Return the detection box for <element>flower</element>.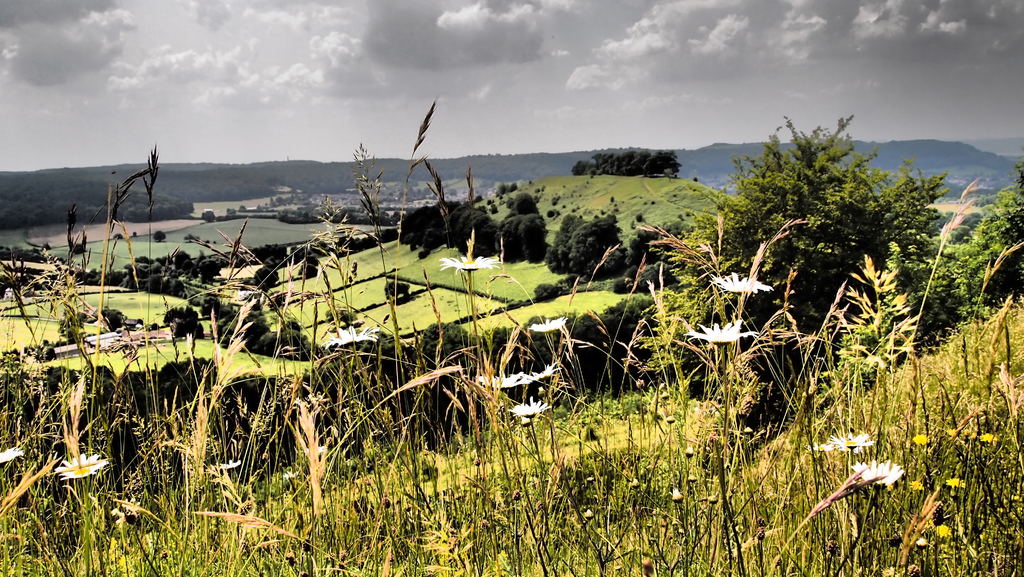
x1=282, y1=468, x2=297, y2=479.
